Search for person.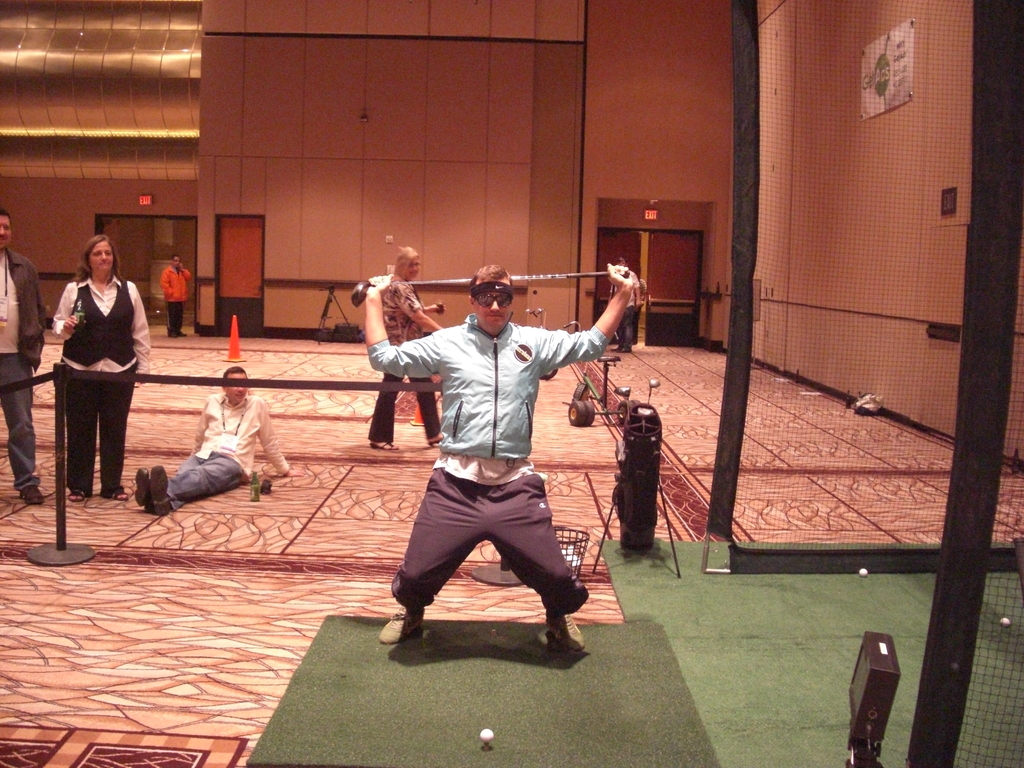
Found at (left=369, top=240, right=449, bottom=458).
